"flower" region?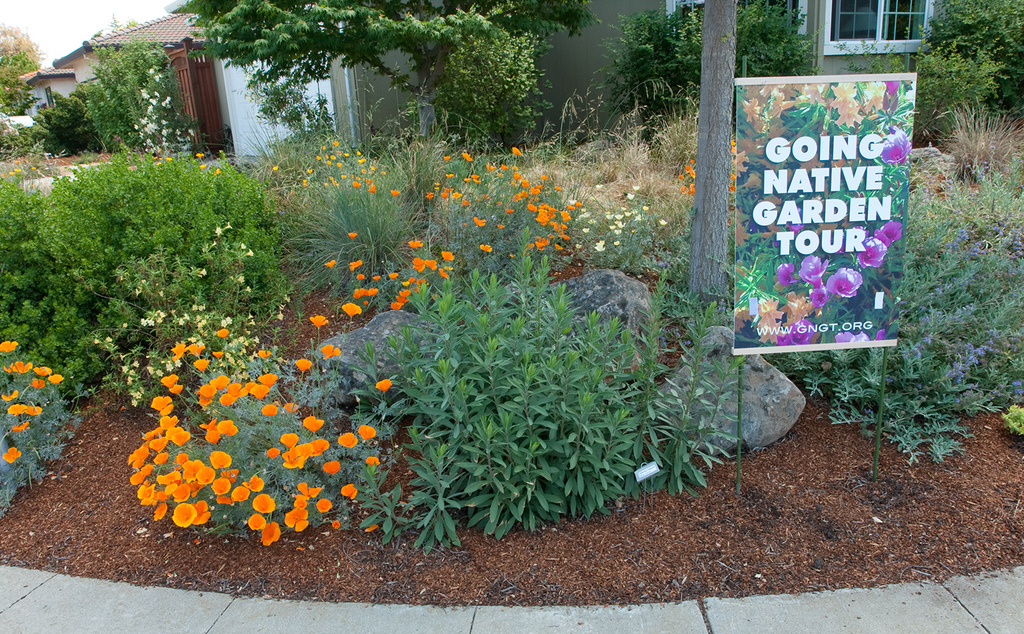
bbox=(786, 321, 818, 347)
